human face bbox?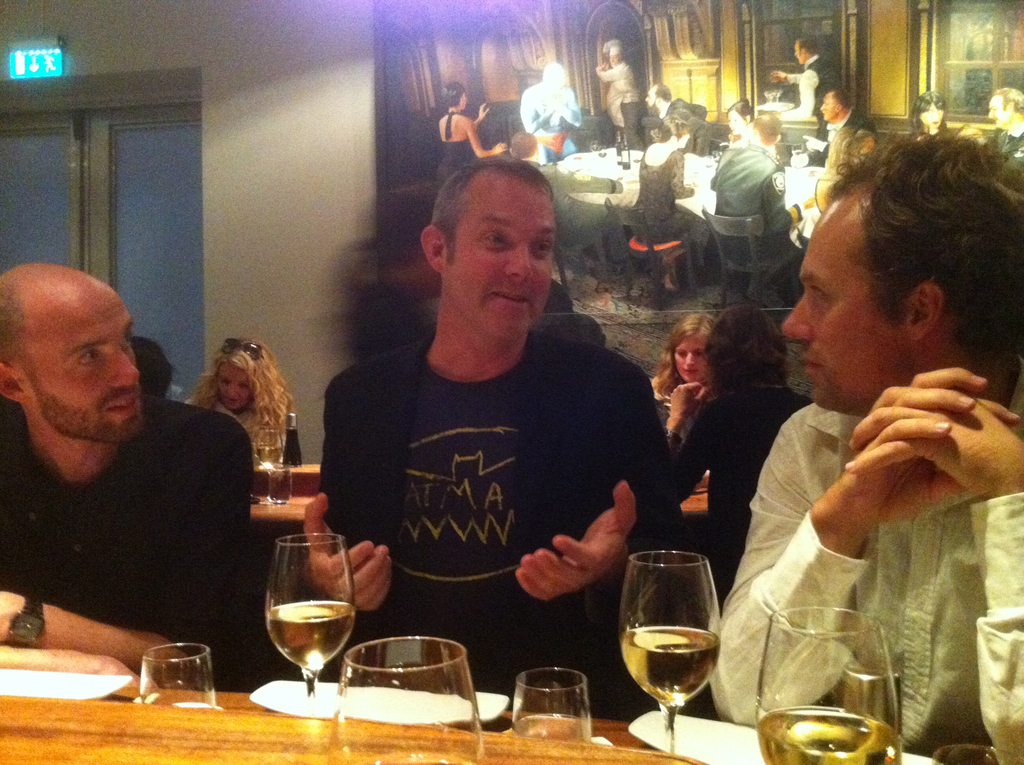
rect(675, 337, 711, 381)
